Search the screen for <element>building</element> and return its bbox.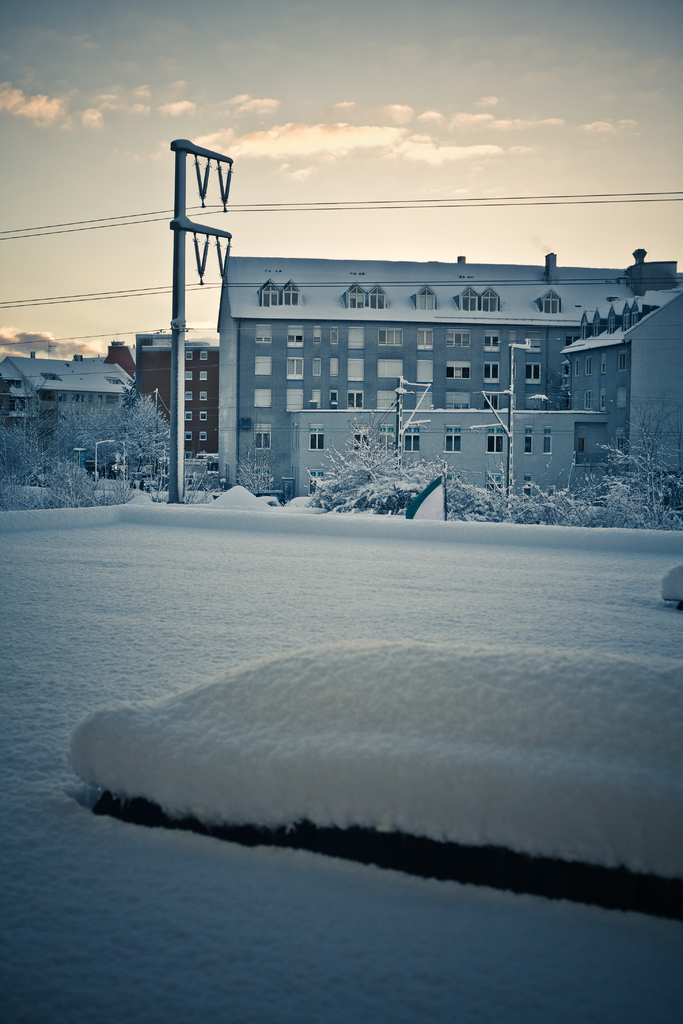
Found: x1=215, y1=257, x2=682, y2=502.
